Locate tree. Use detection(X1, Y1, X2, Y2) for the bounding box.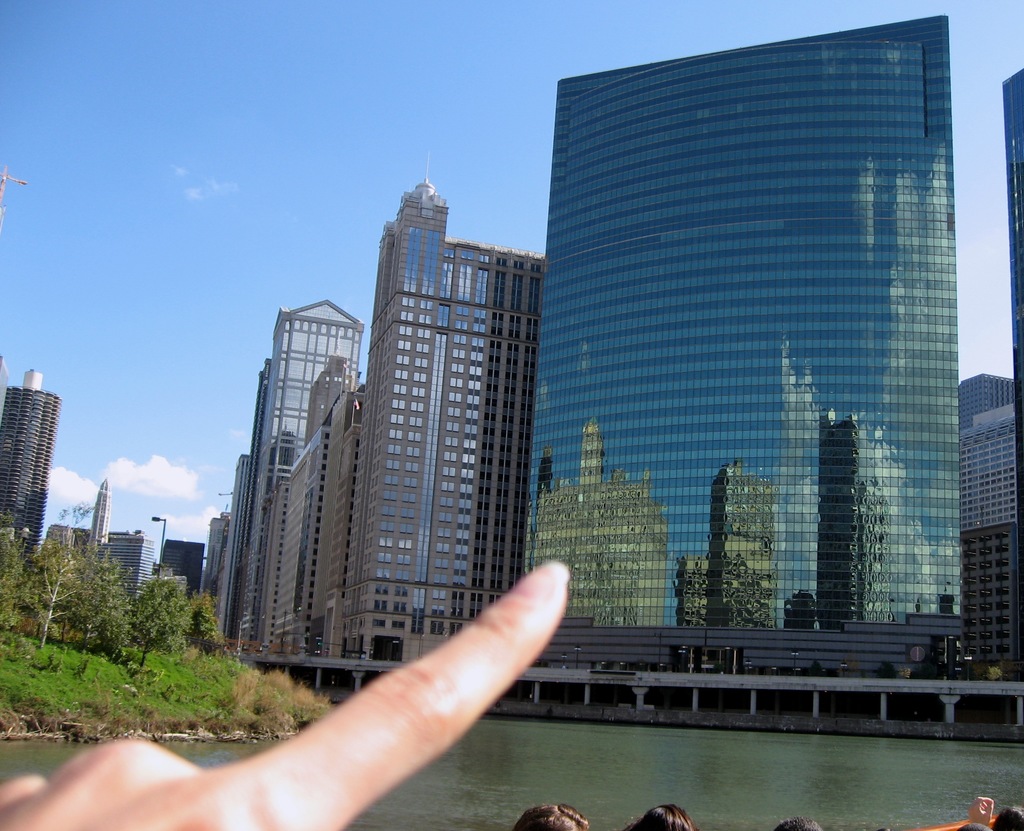
detection(109, 572, 193, 672).
